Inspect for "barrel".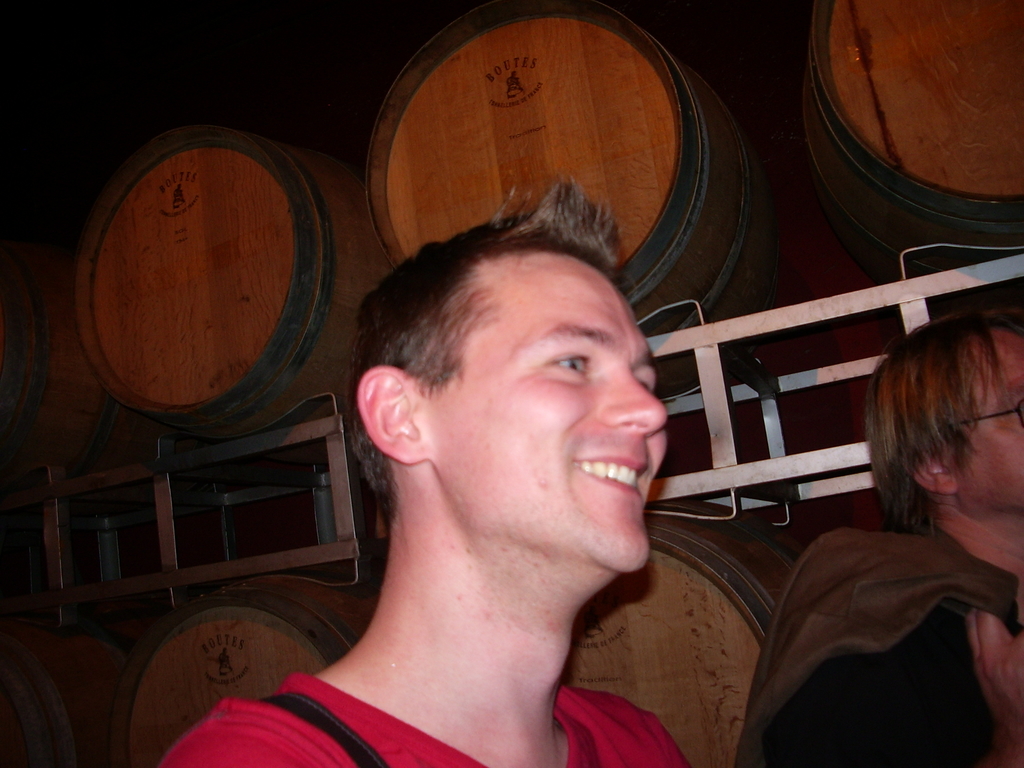
Inspection: l=96, t=124, r=382, b=435.
